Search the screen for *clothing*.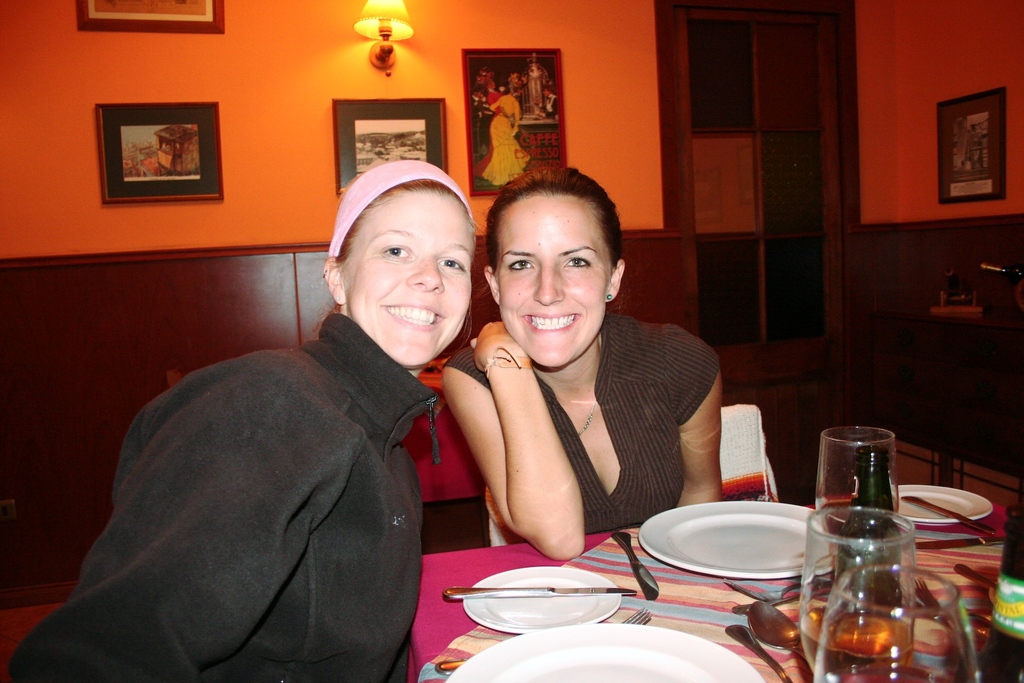
Found at [x1=442, y1=316, x2=726, y2=539].
